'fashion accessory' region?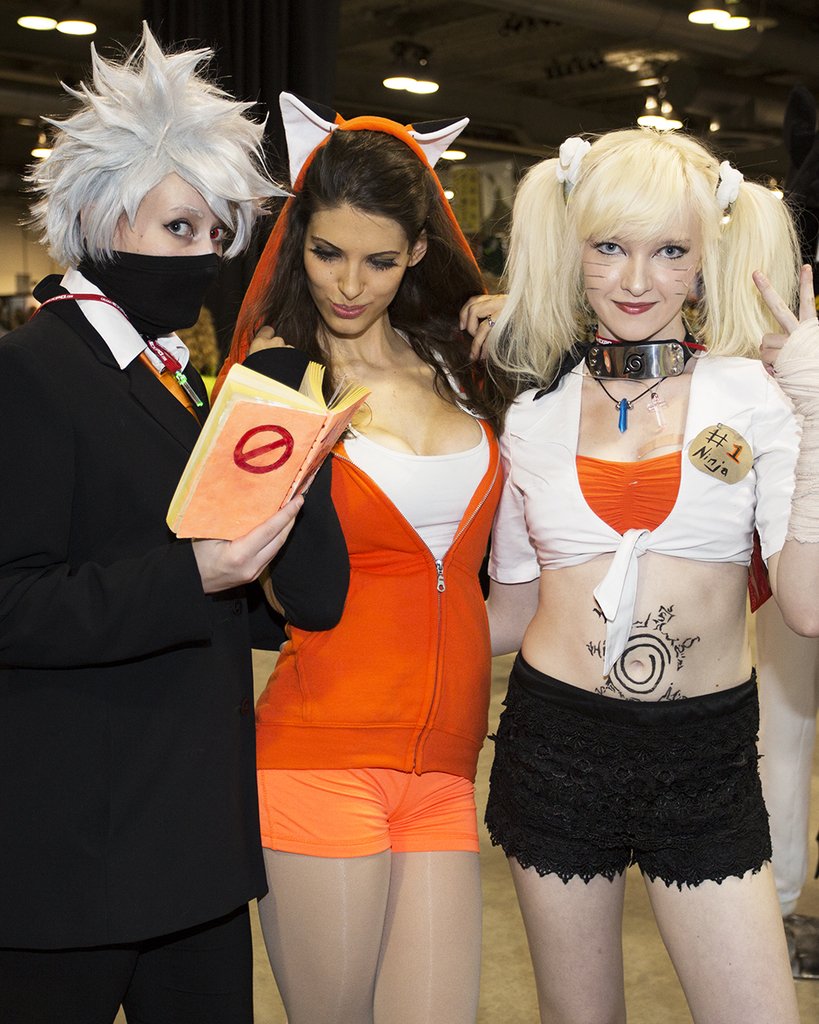
[x1=583, y1=323, x2=695, y2=377]
